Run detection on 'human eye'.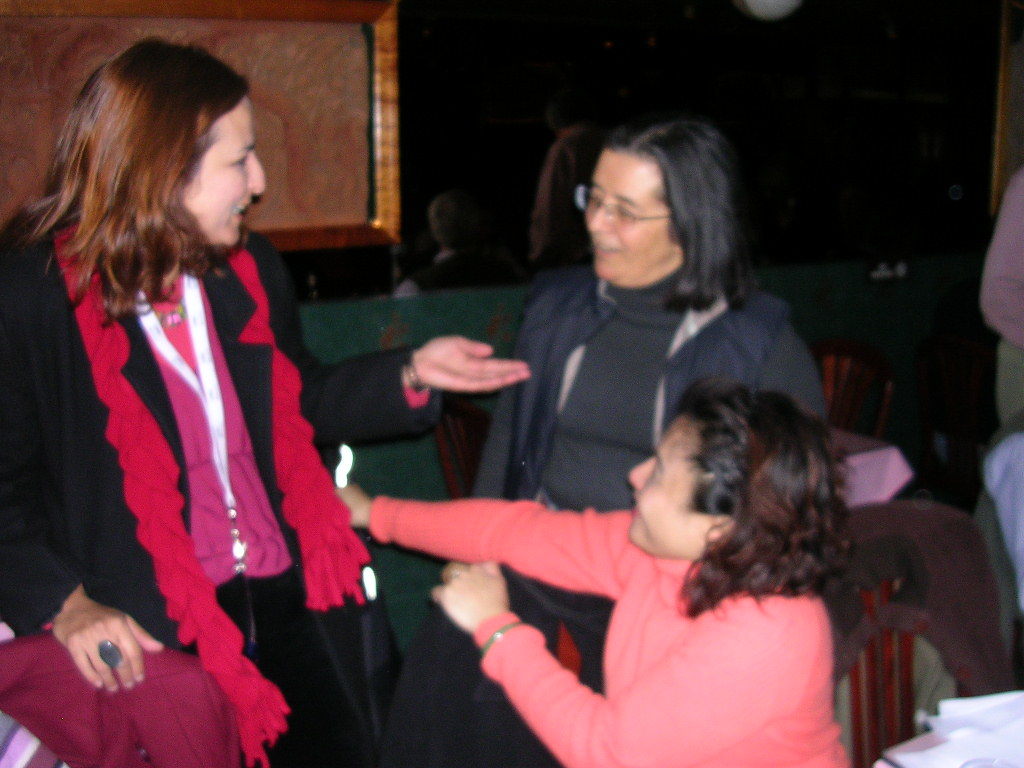
Result: <region>229, 153, 251, 176</region>.
